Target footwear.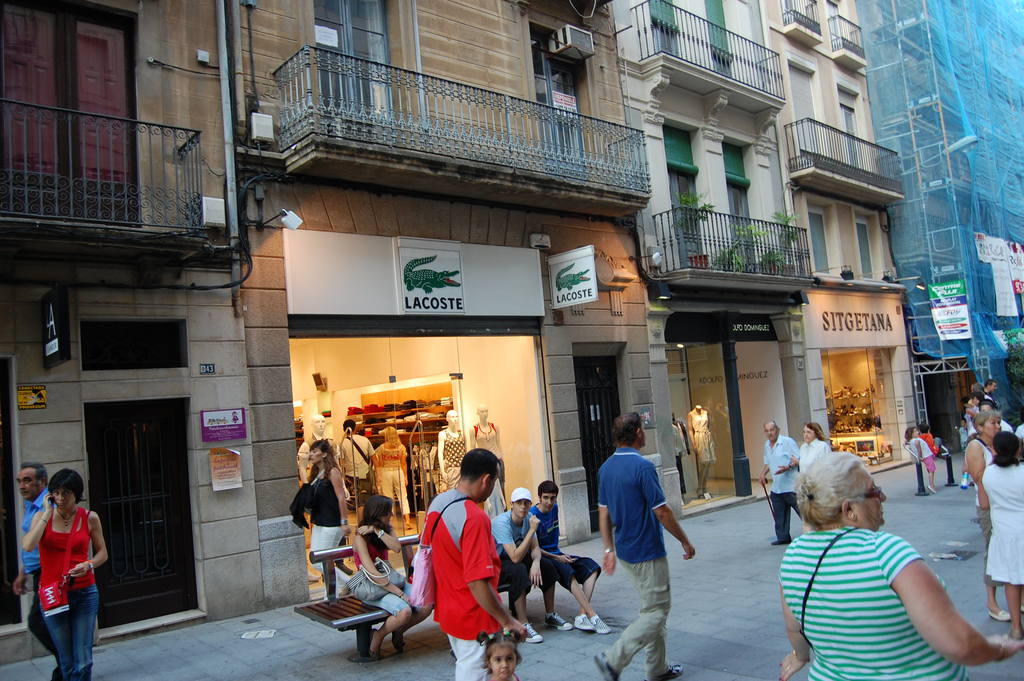
Target region: detection(771, 534, 792, 545).
